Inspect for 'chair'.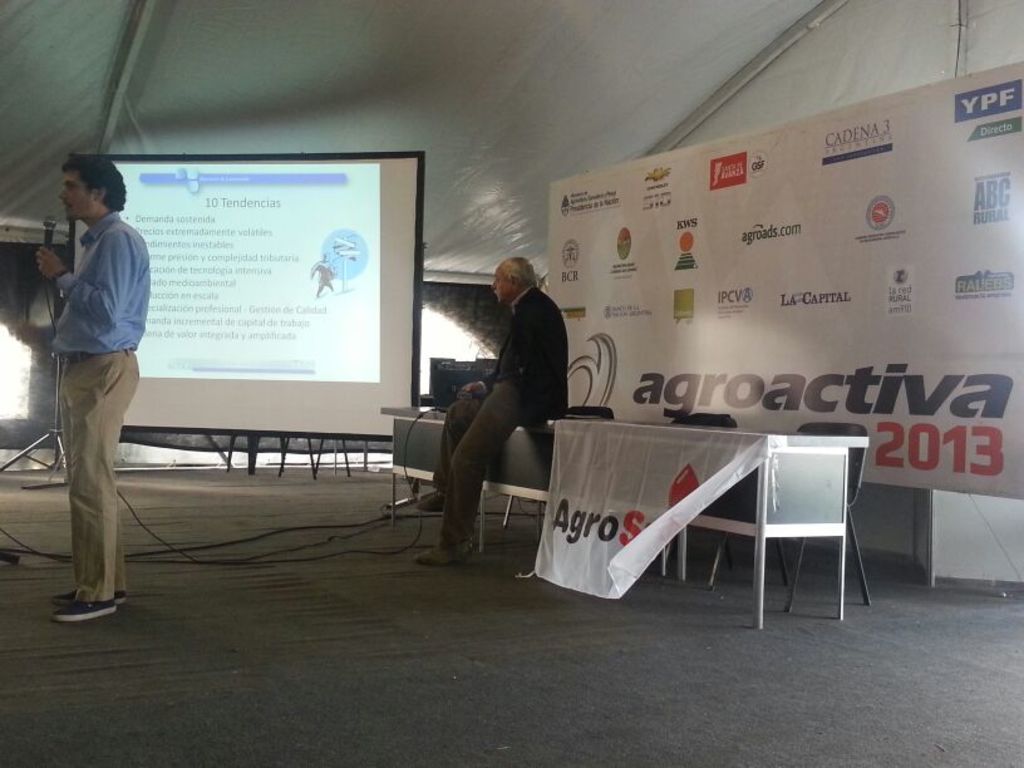
Inspection: 666, 413, 742, 586.
